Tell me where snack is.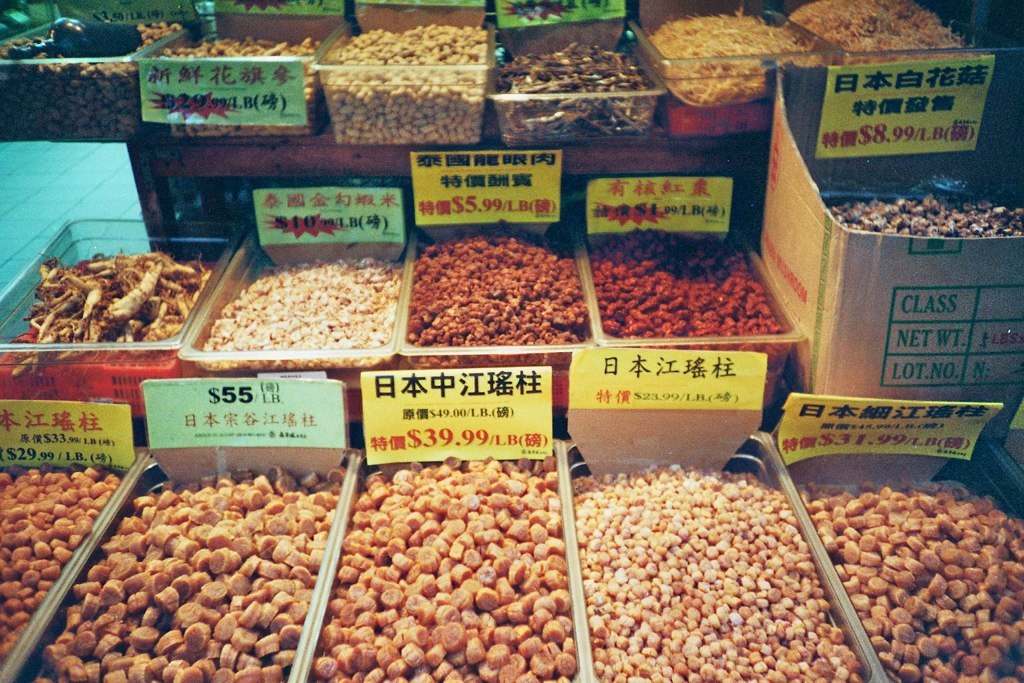
snack is at (347, 24, 485, 149).
